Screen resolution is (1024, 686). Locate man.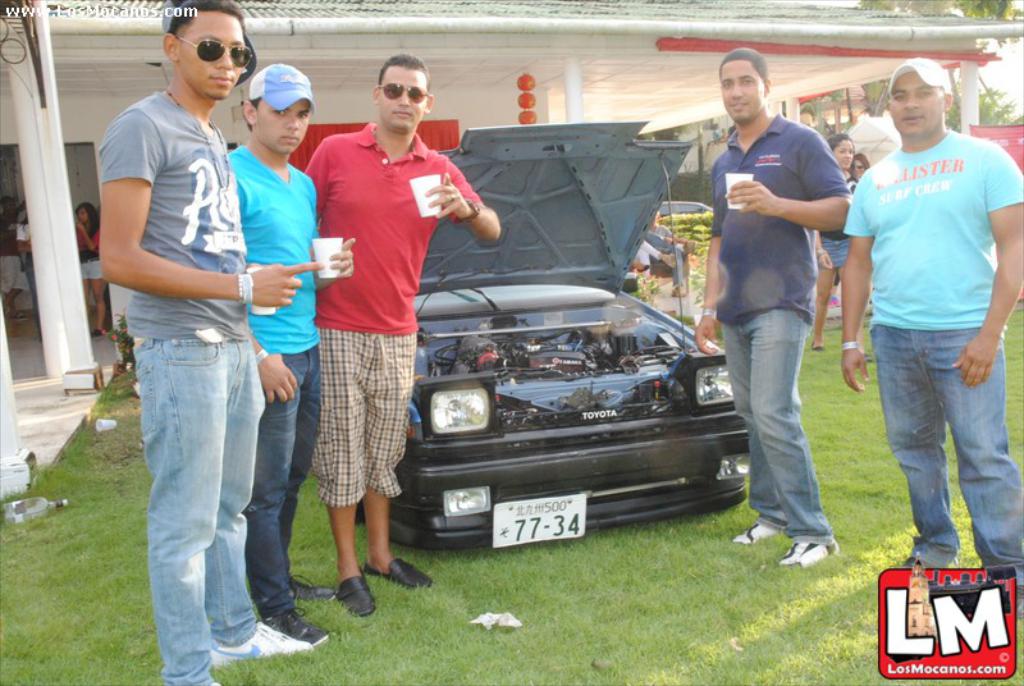
box=[302, 51, 503, 625].
